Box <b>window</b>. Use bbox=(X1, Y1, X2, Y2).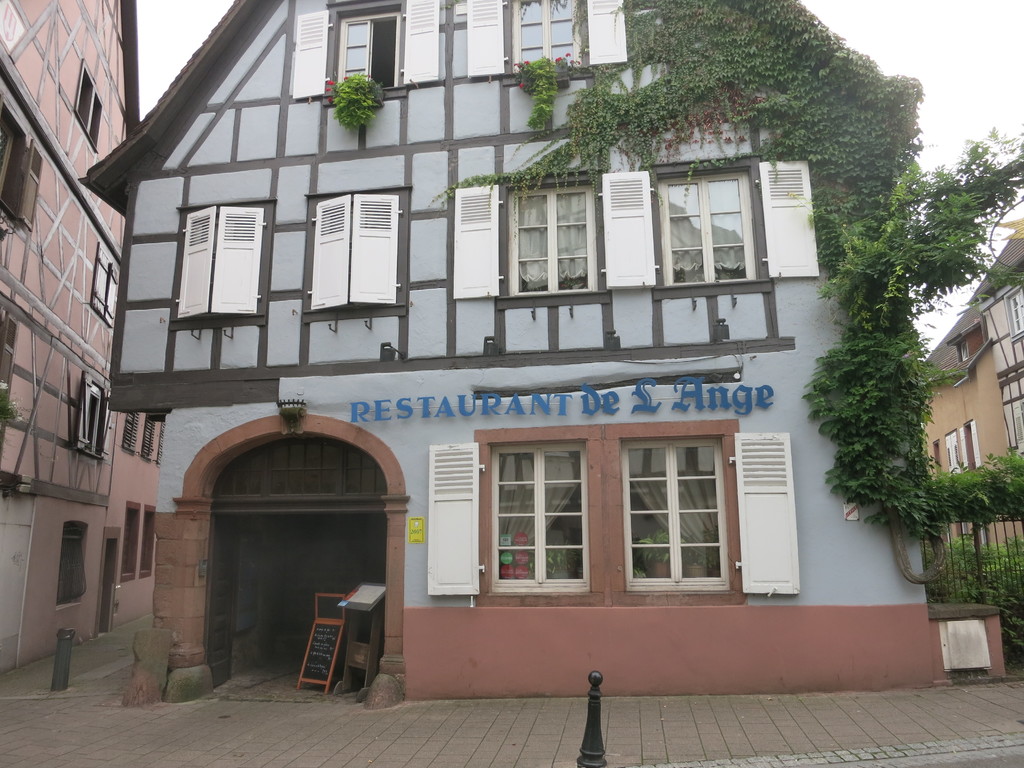
bbox=(131, 506, 160, 573).
